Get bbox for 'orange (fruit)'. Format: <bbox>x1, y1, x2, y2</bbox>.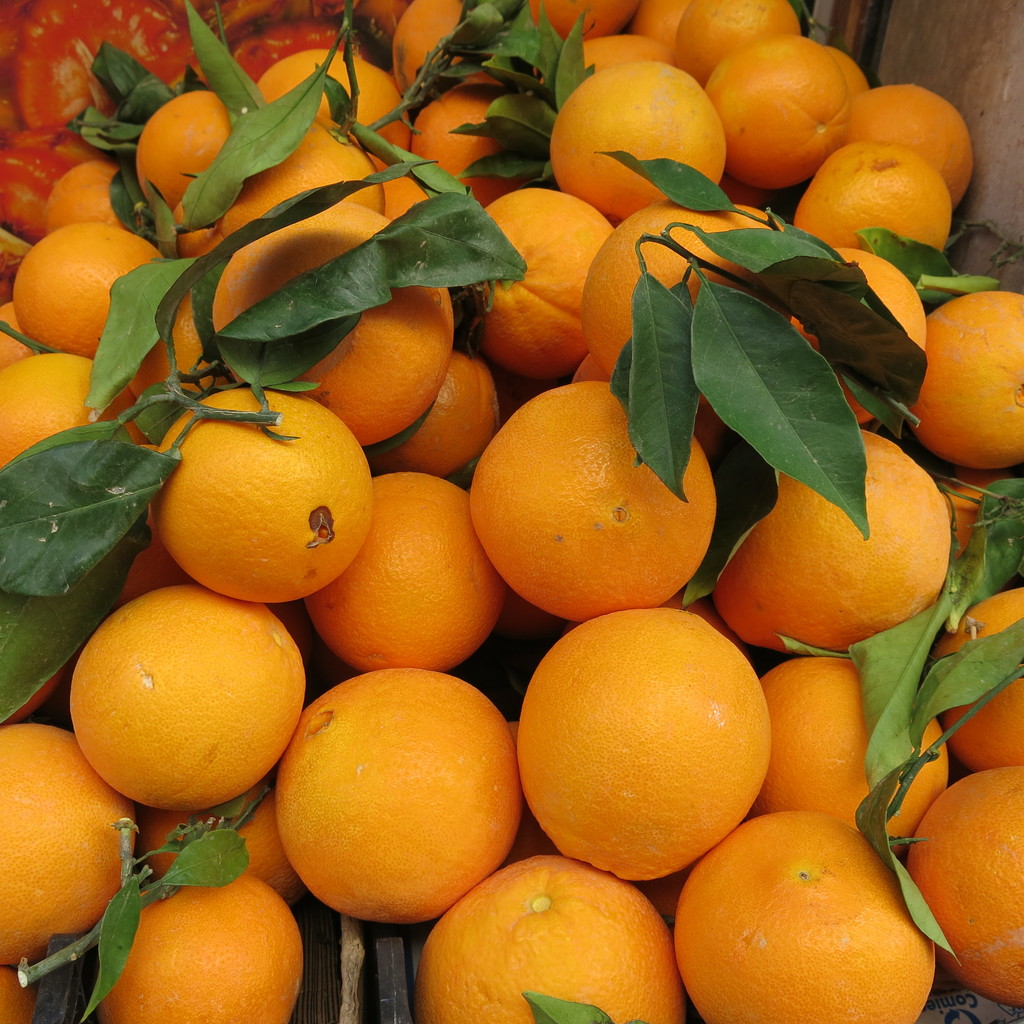
<bbox>765, 647, 942, 831</bbox>.
